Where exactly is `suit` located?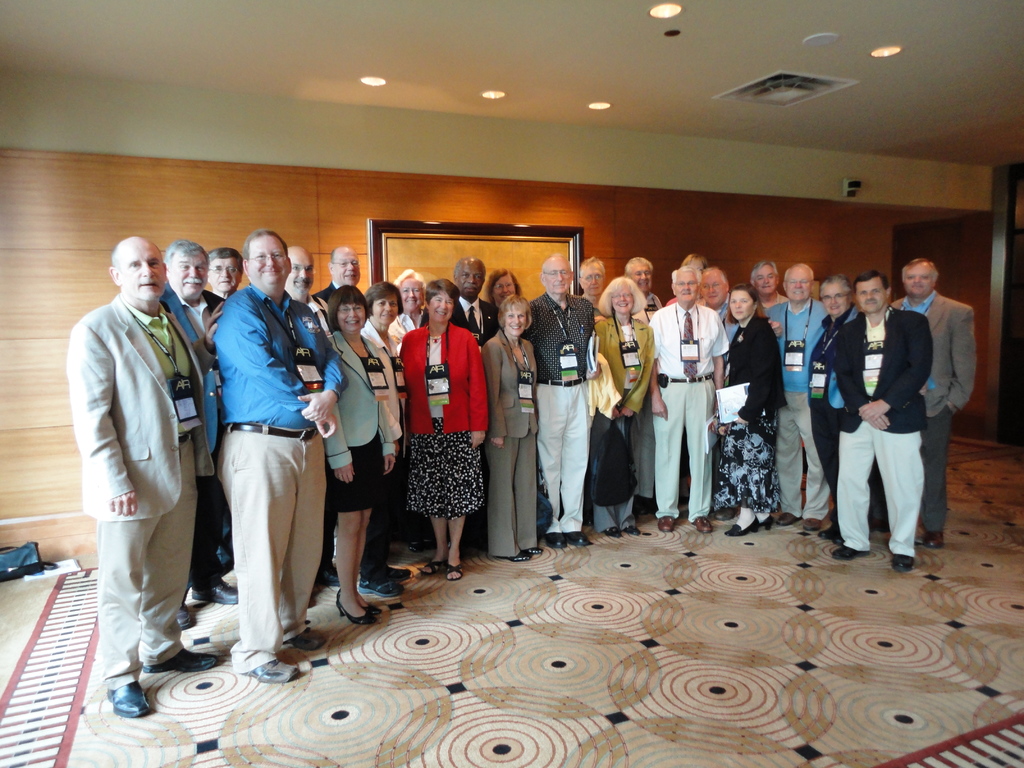
Its bounding box is box=[481, 328, 540, 556].
